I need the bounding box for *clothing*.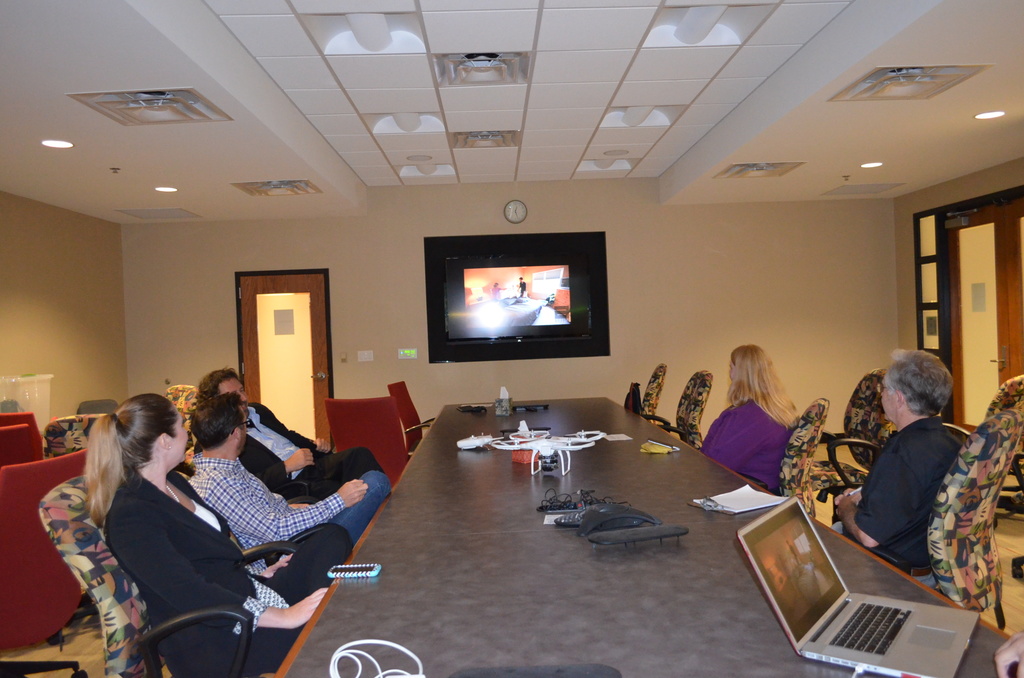
Here it is: pyautogui.locateOnScreen(489, 282, 508, 303).
